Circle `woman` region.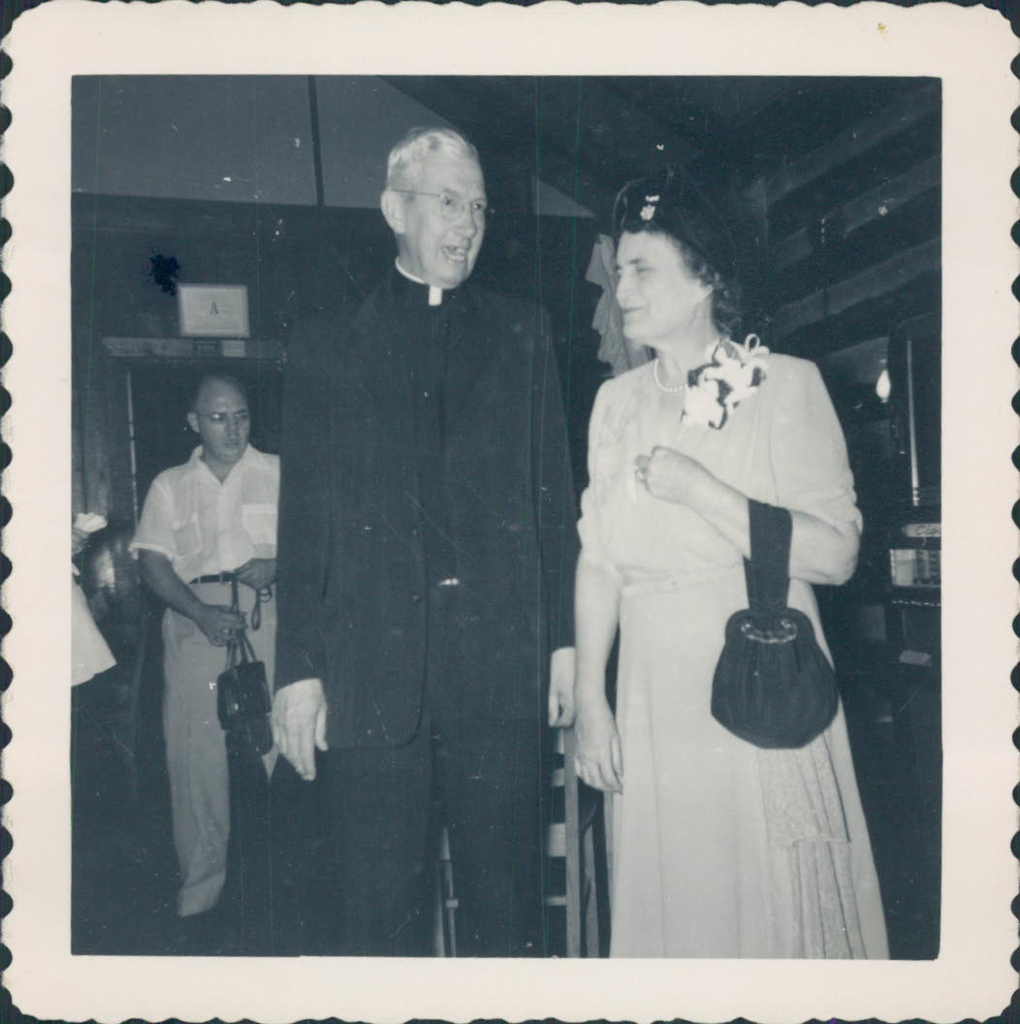
Region: region(546, 186, 876, 953).
